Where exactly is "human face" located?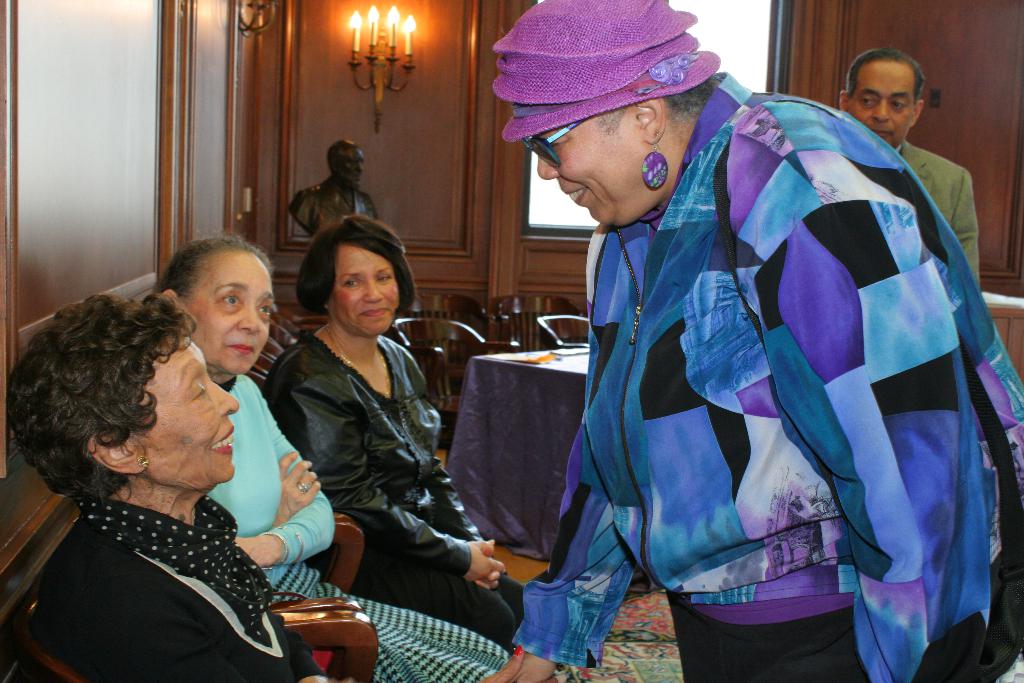
Its bounding box is box=[852, 68, 915, 143].
